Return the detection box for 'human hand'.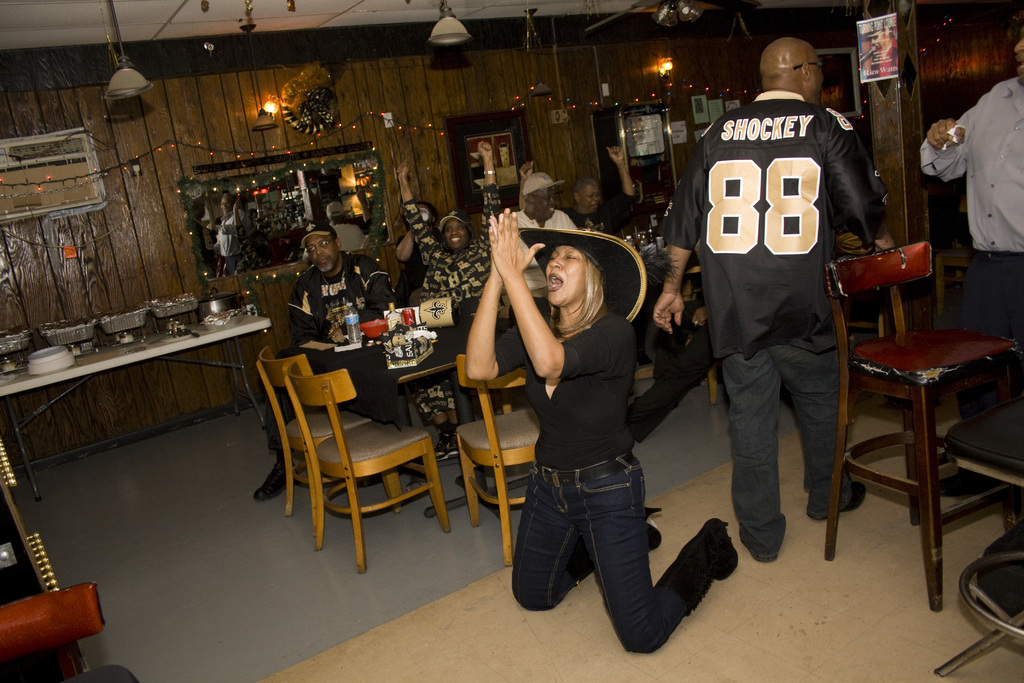
x1=926 y1=117 x2=965 y2=152.
